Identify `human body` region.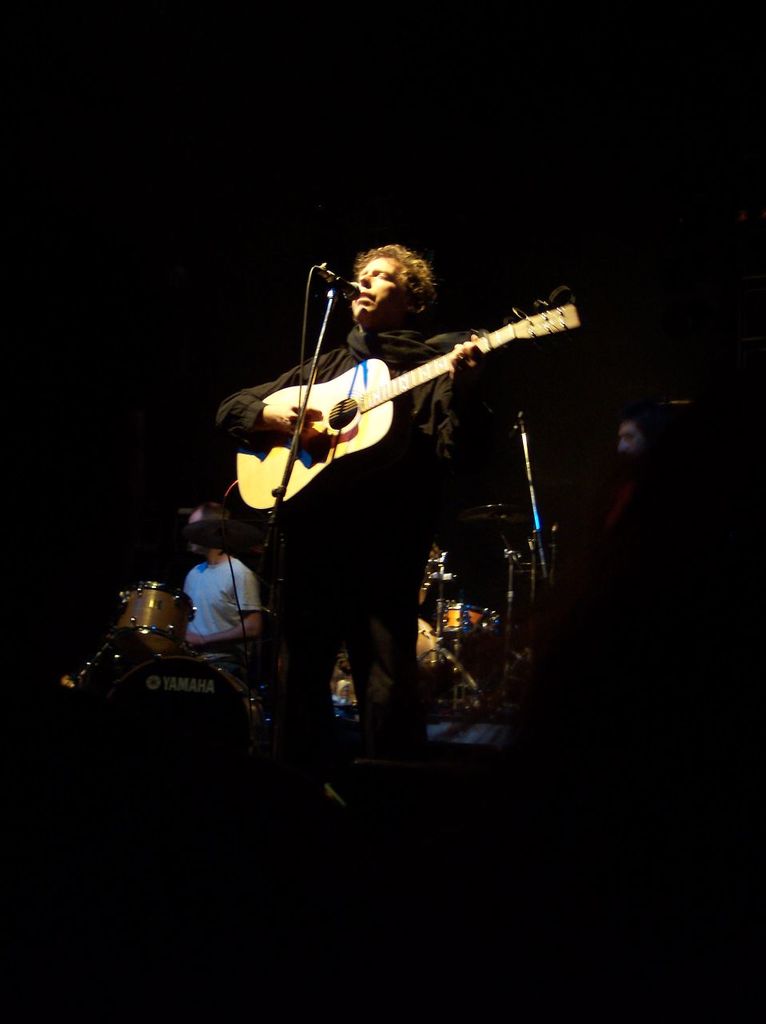
Region: <bbox>152, 142, 567, 810</bbox>.
